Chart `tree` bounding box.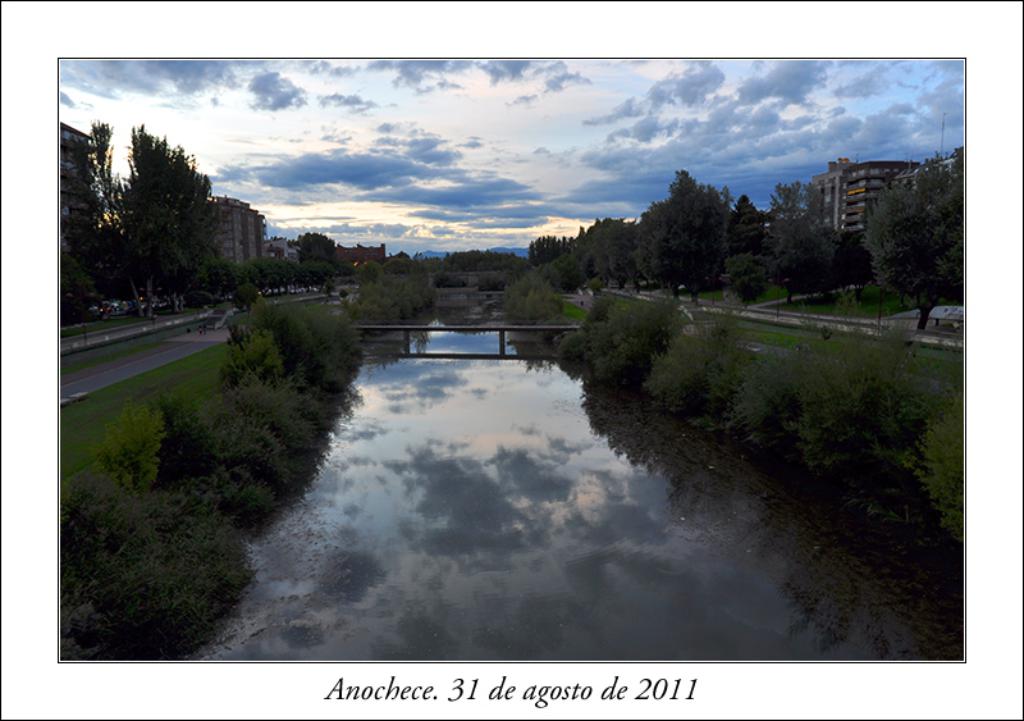
Charted: <bbox>522, 229, 577, 270</bbox>.
